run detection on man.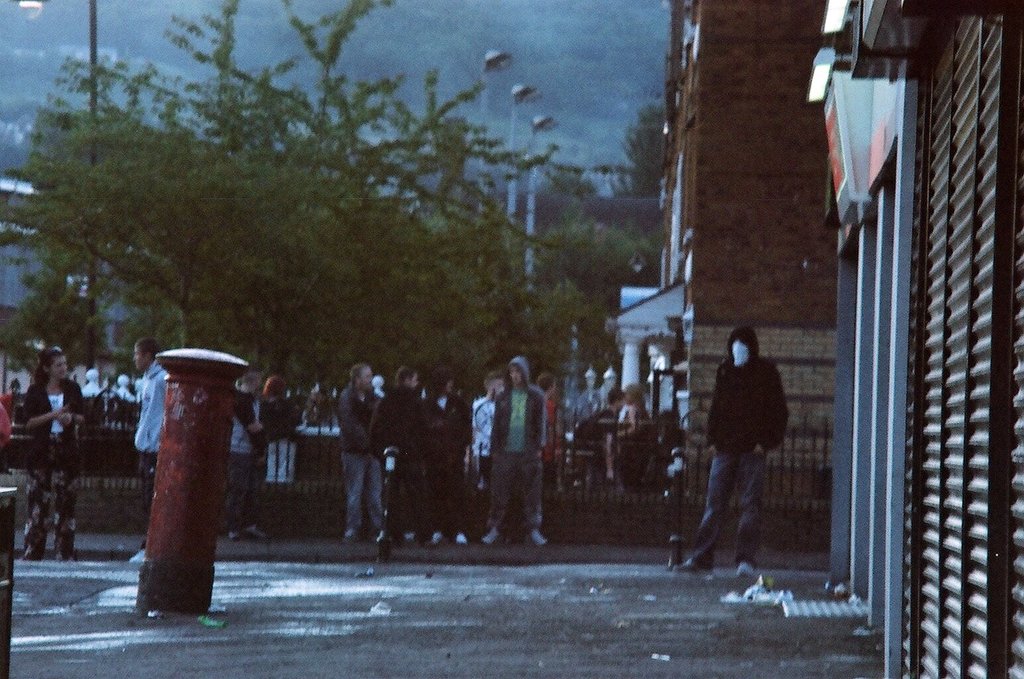
Result: (589, 389, 625, 495).
